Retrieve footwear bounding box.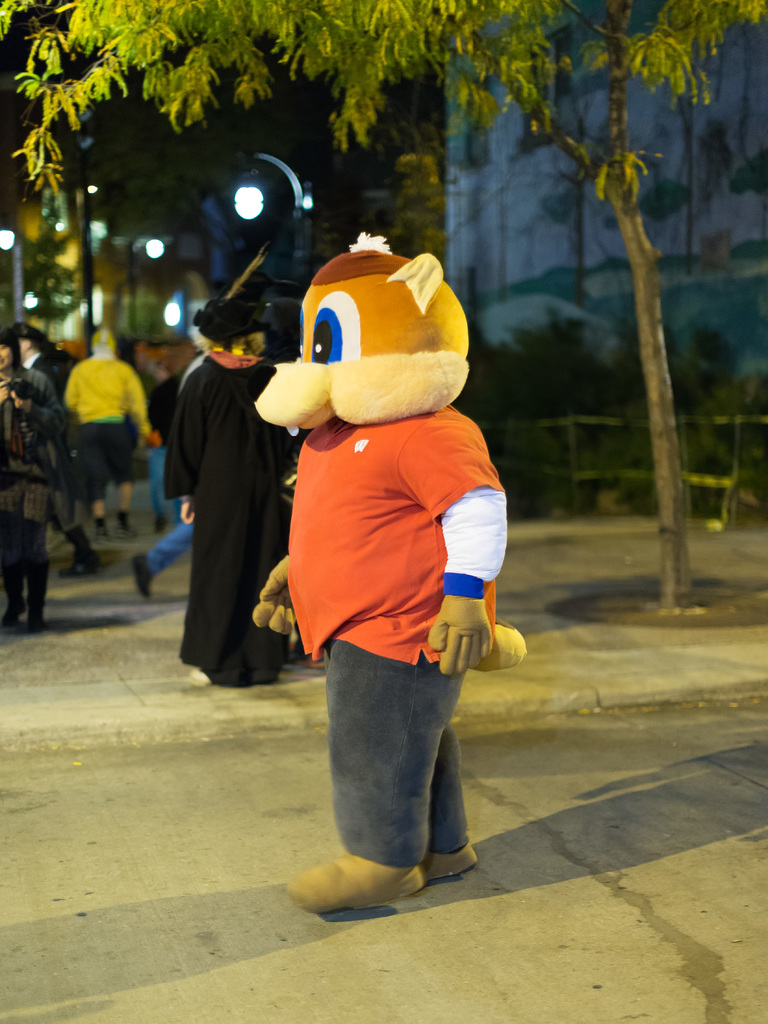
Bounding box: [x1=52, y1=554, x2=102, y2=574].
